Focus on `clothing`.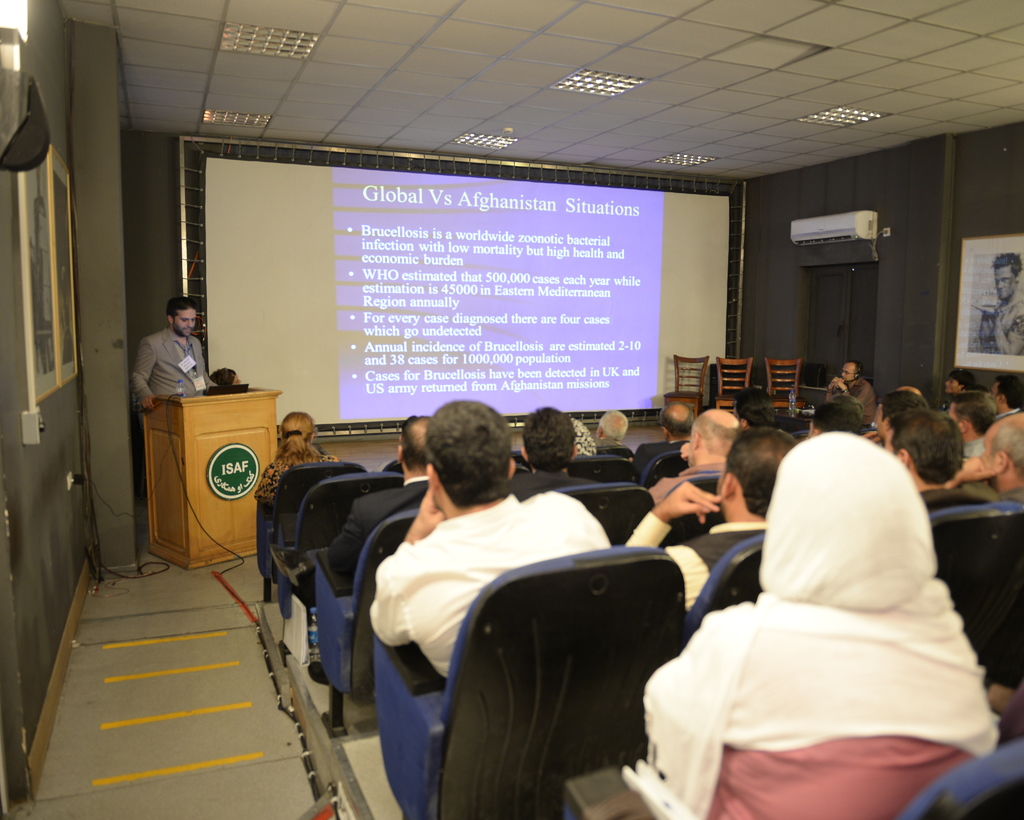
Focused at 332:476:430:572.
